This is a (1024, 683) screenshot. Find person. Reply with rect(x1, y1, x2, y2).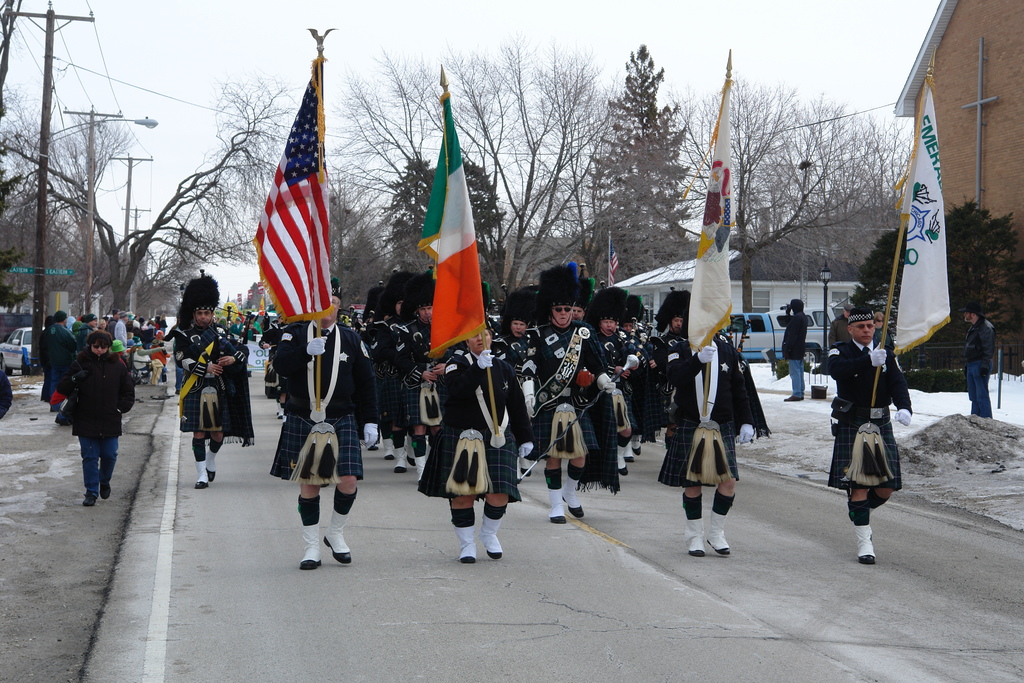
rect(106, 309, 124, 340).
